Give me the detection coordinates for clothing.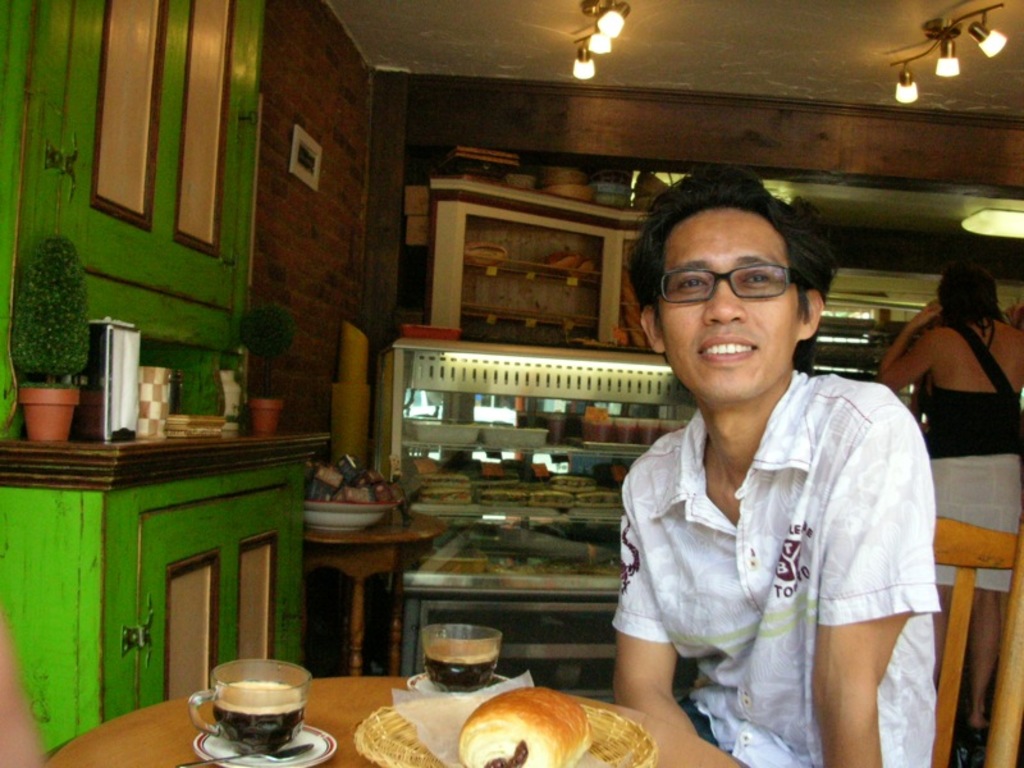
(x1=909, y1=325, x2=1023, y2=591).
